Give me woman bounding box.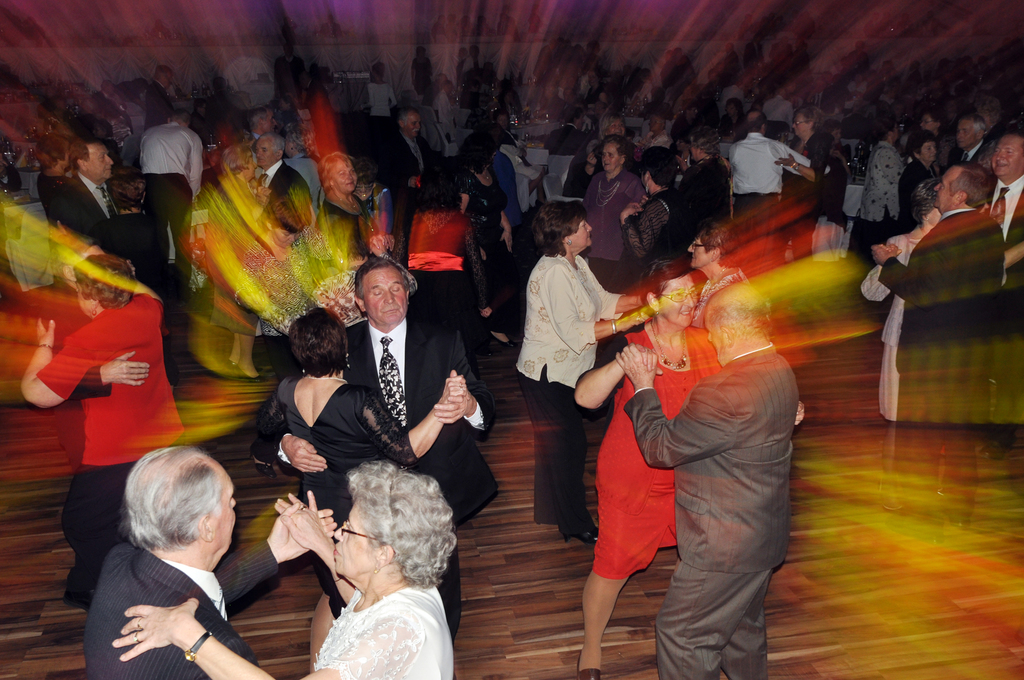
left=900, top=129, right=939, bottom=216.
